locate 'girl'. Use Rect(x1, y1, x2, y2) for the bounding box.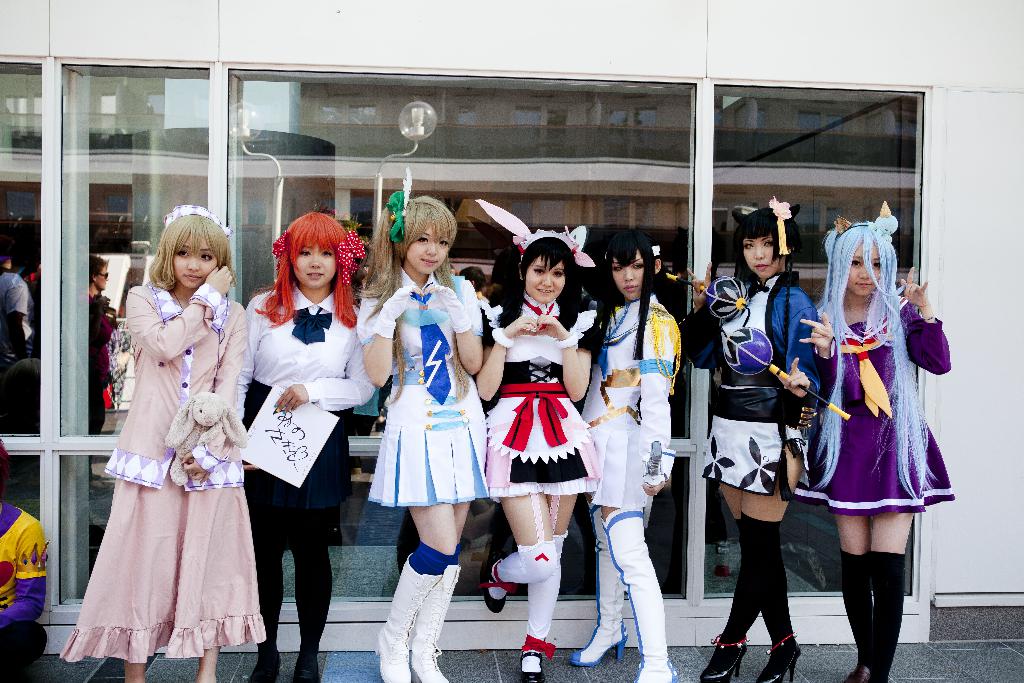
Rect(240, 208, 378, 682).
